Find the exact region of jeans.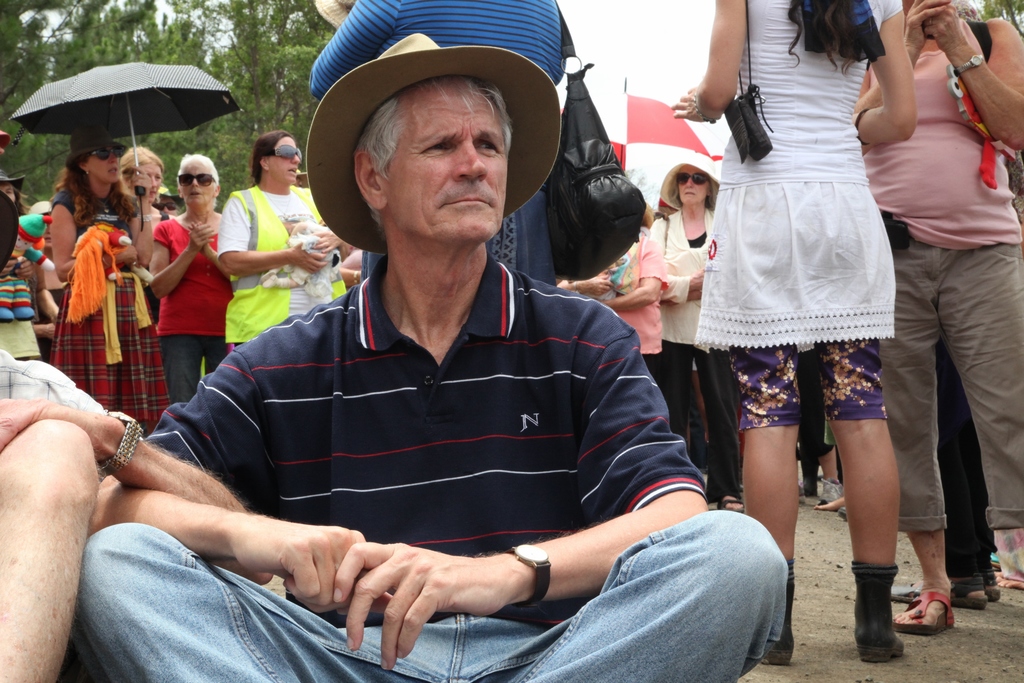
Exact region: [156,335,232,402].
